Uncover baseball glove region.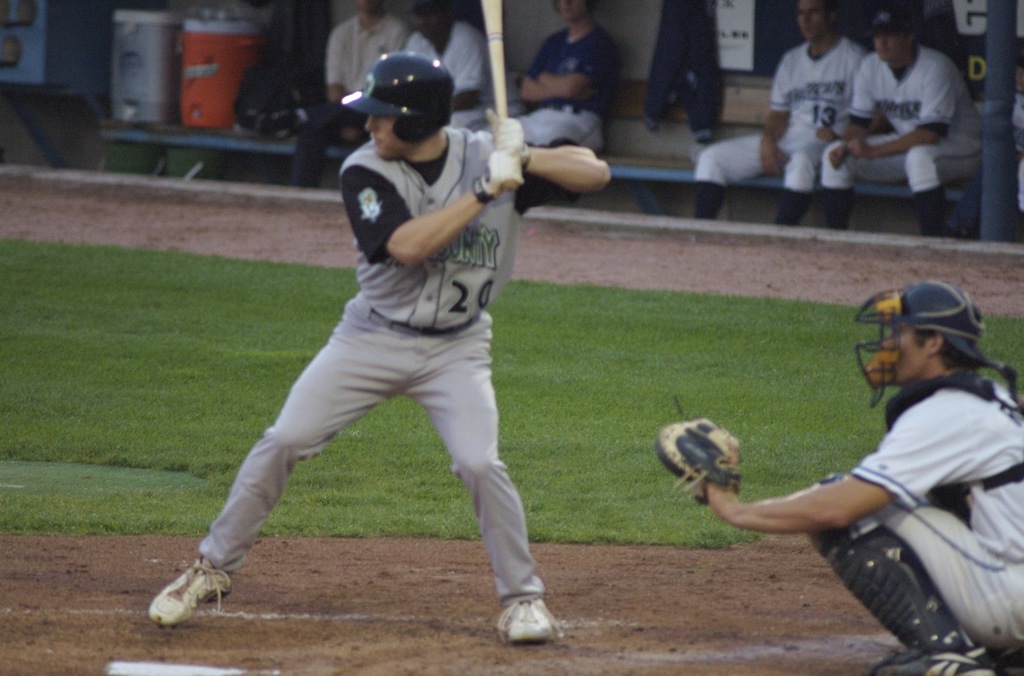
Uncovered: {"x1": 655, "y1": 417, "x2": 744, "y2": 507}.
